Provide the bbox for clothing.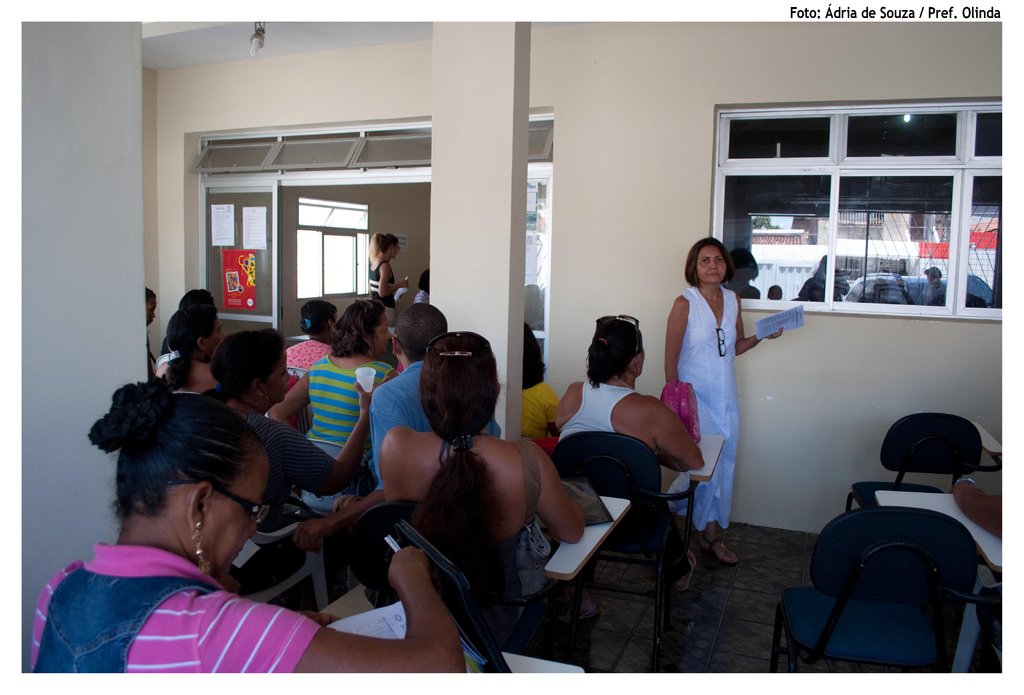
bbox=[29, 543, 317, 673].
